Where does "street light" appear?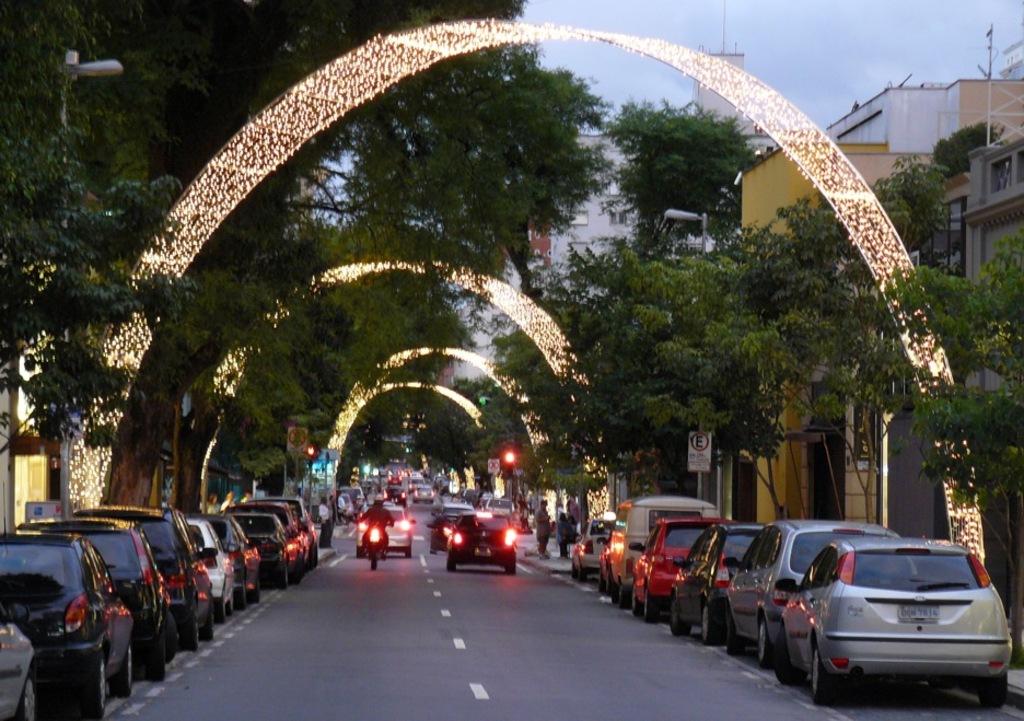
Appears at detection(663, 210, 708, 504).
